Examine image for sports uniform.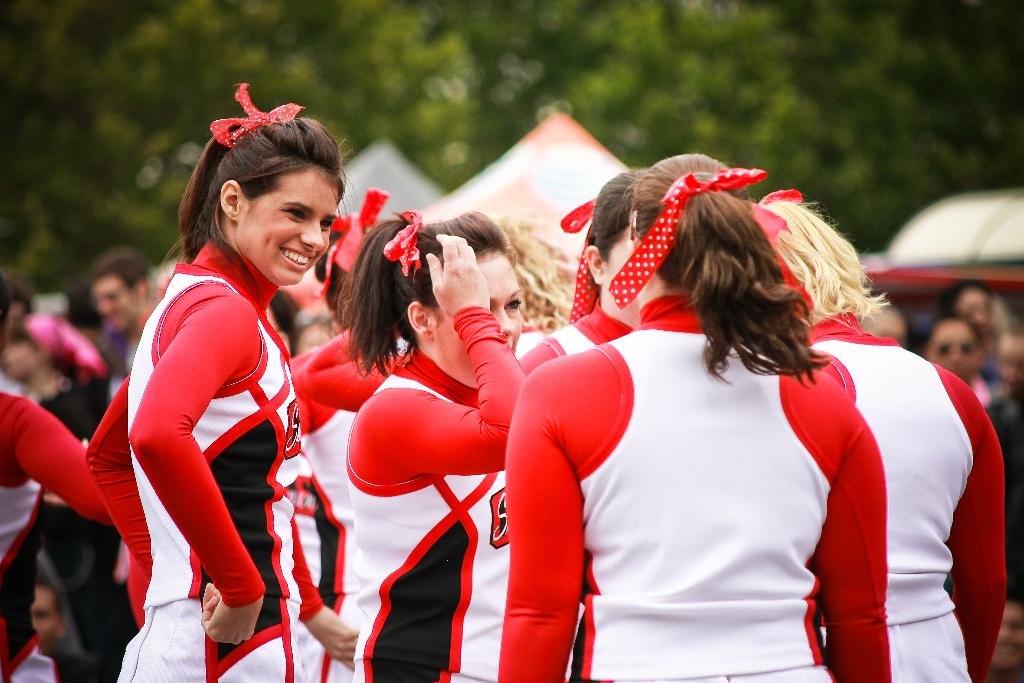
Examination result: <box>2,391,115,621</box>.
